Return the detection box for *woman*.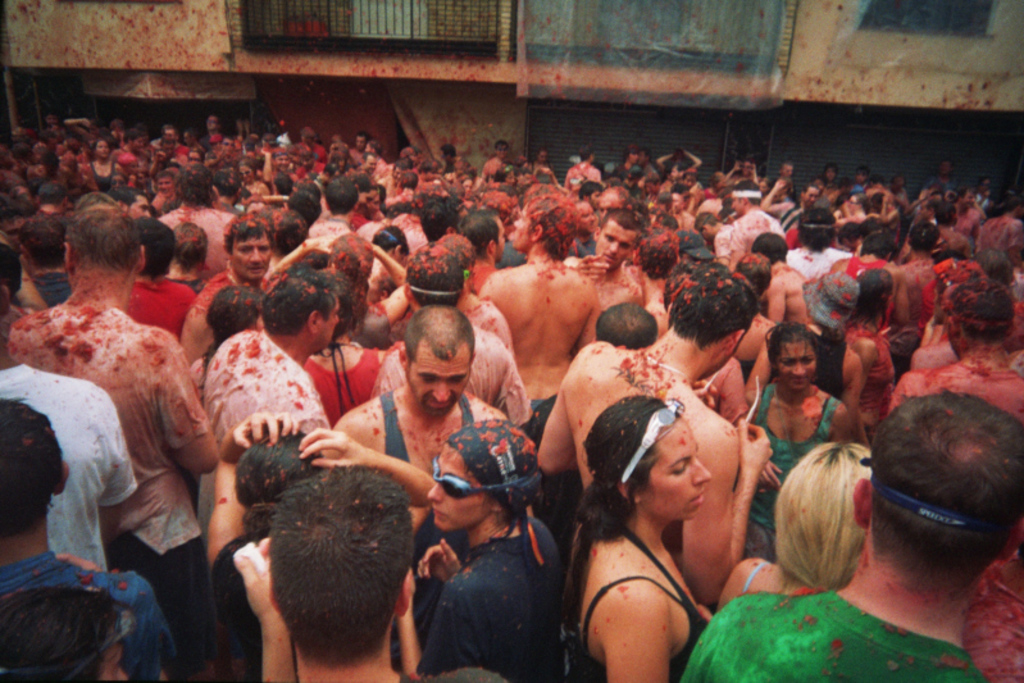
bbox=[94, 140, 122, 191].
